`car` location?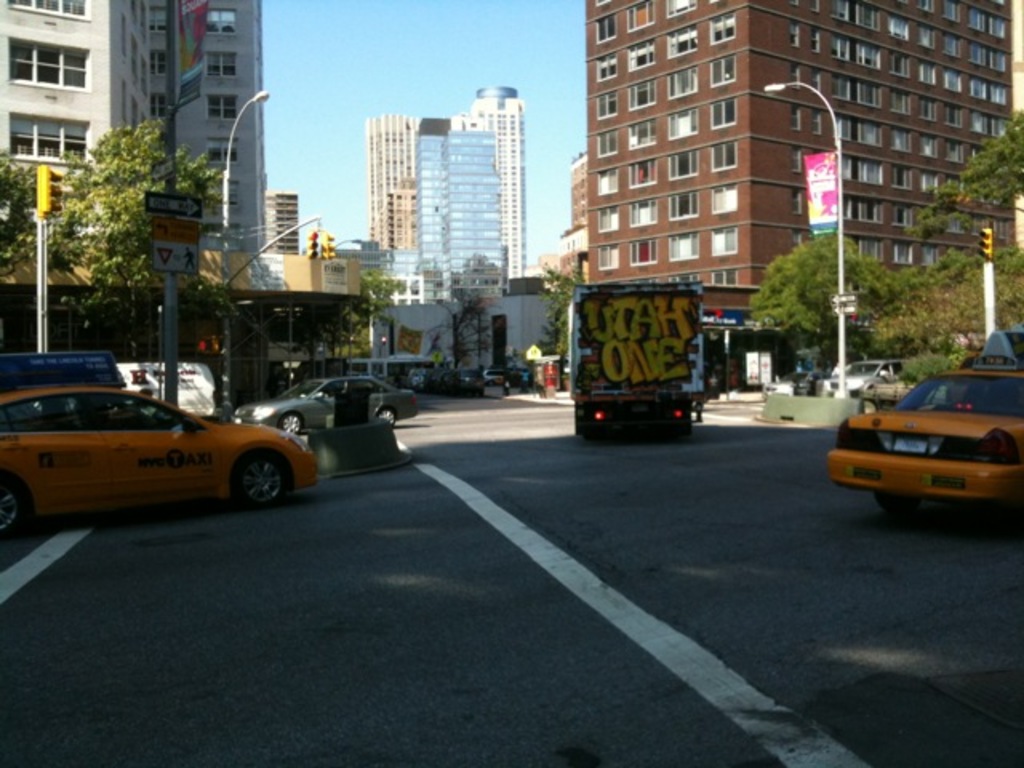
crop(814, 357, 909, 397)
